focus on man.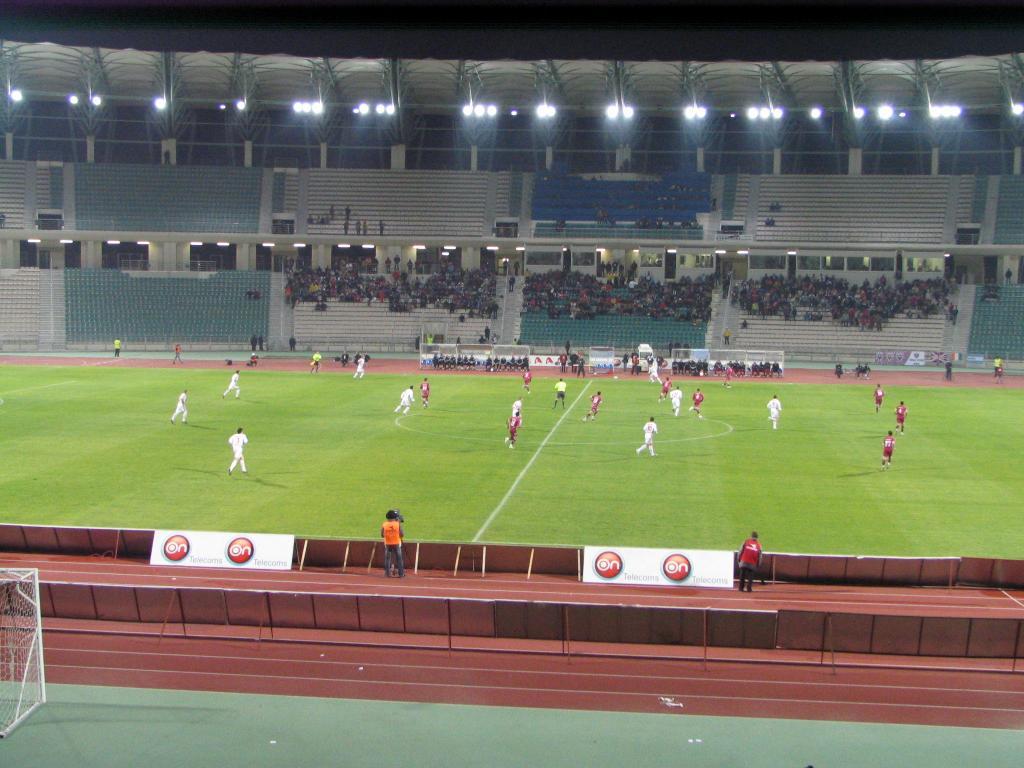
Focused at (x1=690, y1=388, x2=705, y2=417).
